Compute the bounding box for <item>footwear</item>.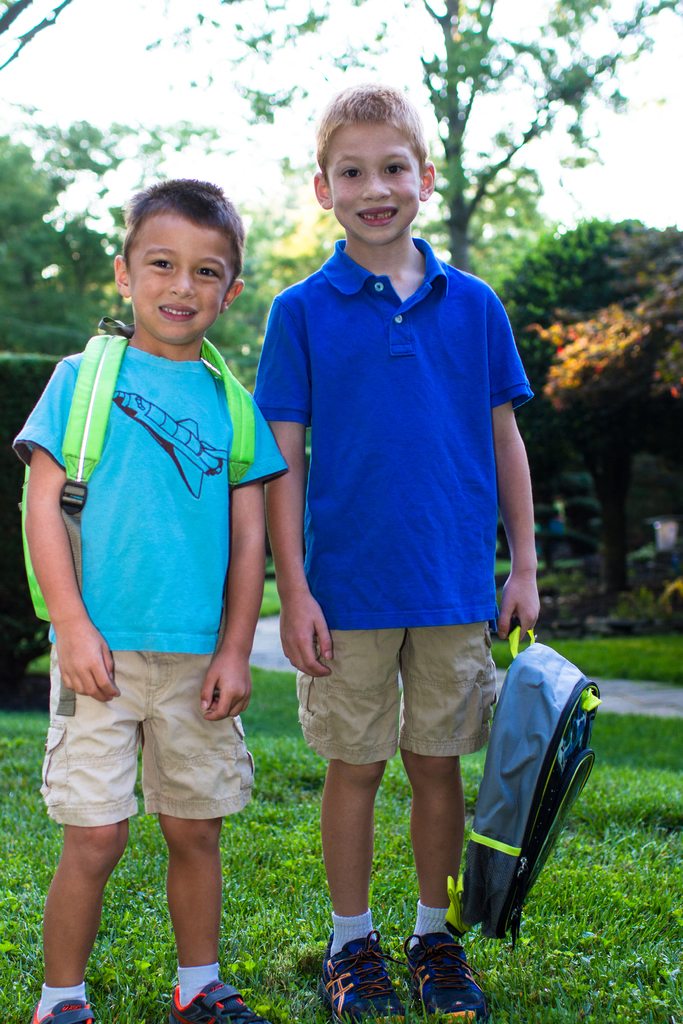
locate(324, 931, 402, 1018).
